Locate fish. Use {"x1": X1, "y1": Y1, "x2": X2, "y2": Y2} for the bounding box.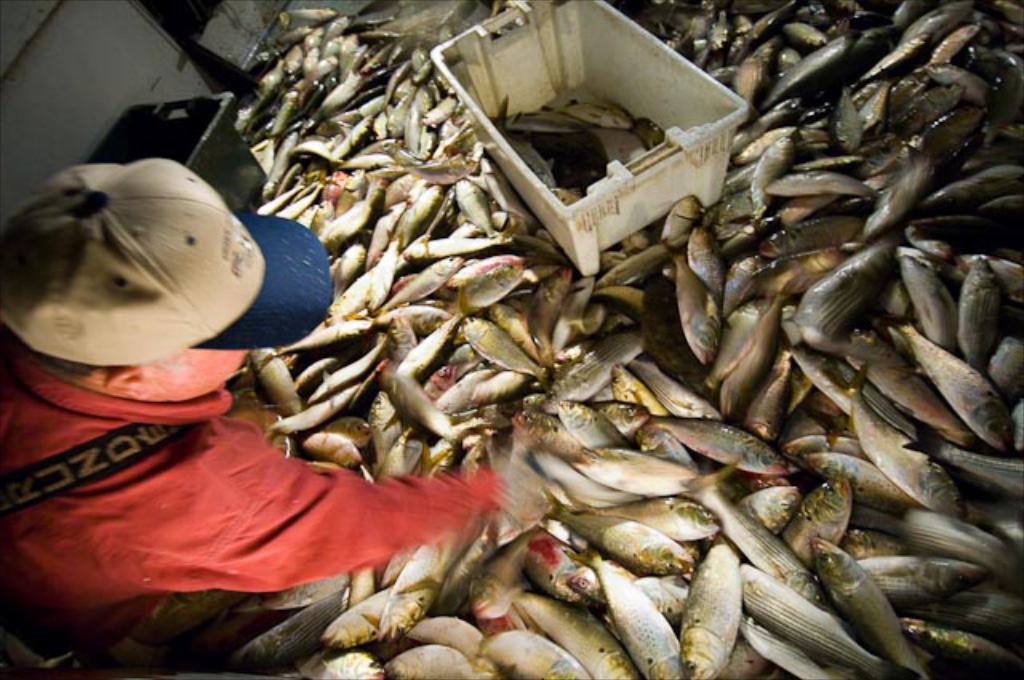
{"x1": 517, "y1": 267, "x2": 563, "y2": 362}.
